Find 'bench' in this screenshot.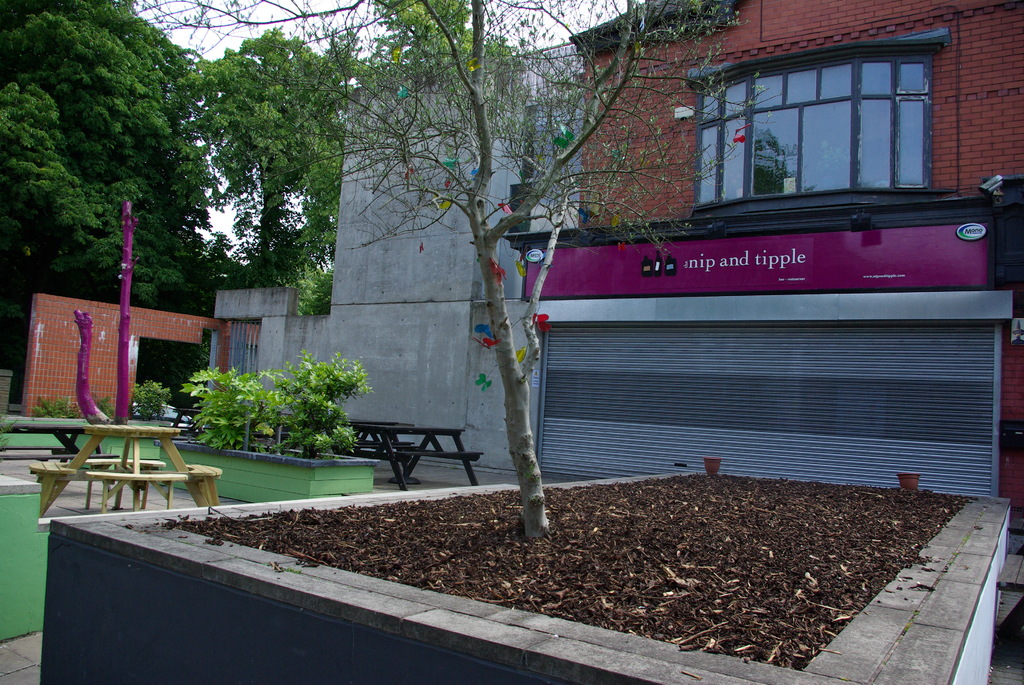
The bounding box for 'bench' is x1=170 y1=409 x2=204 y2=434.
